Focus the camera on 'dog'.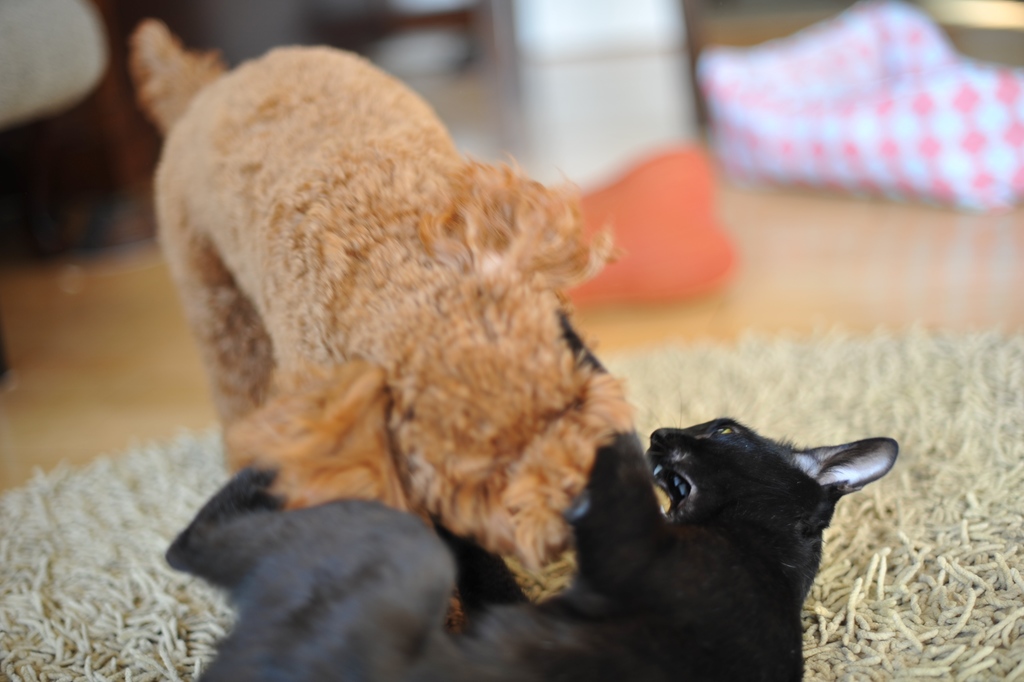
Focus region: rect(123, 19, 646, 635).
